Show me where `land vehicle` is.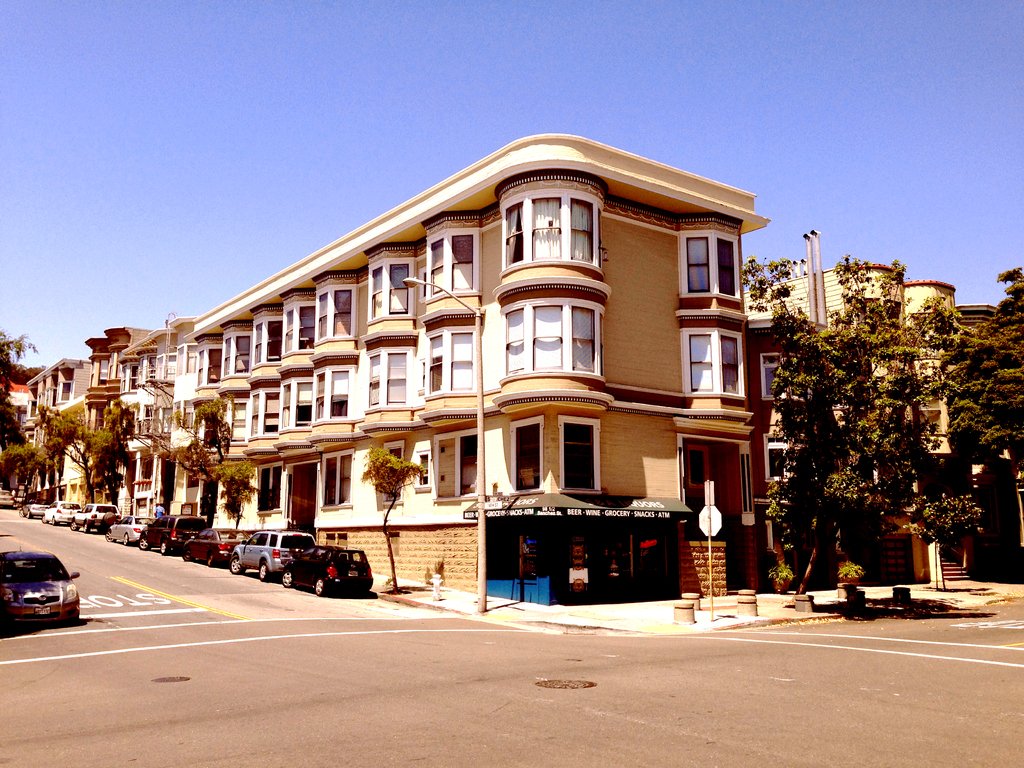
`land vehicle` is at (285,545,372,596).
